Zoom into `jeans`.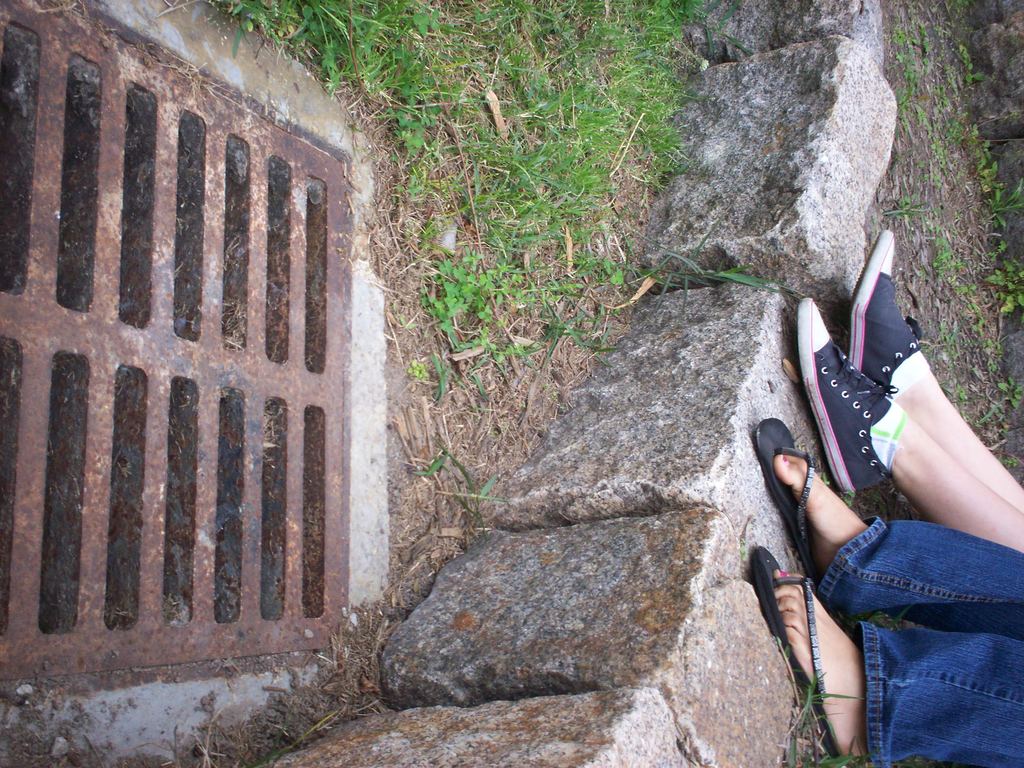
Zoom target: region(814, 511, 1023, 767).
